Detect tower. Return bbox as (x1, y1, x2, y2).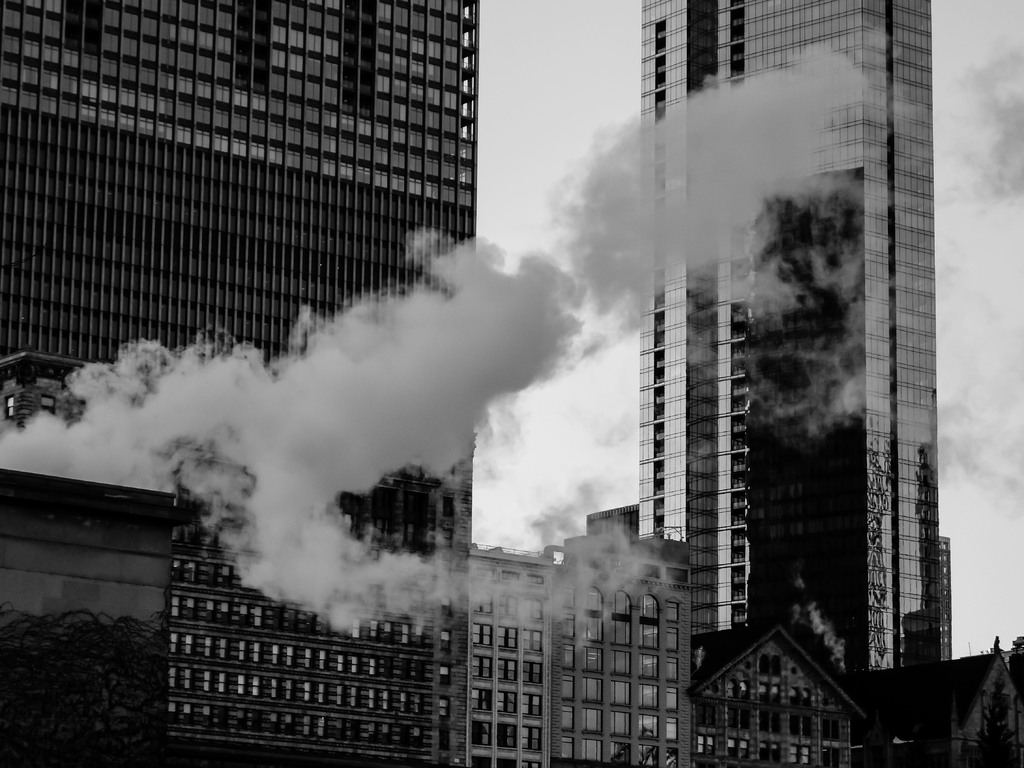
(634, 0, 944, 684).
